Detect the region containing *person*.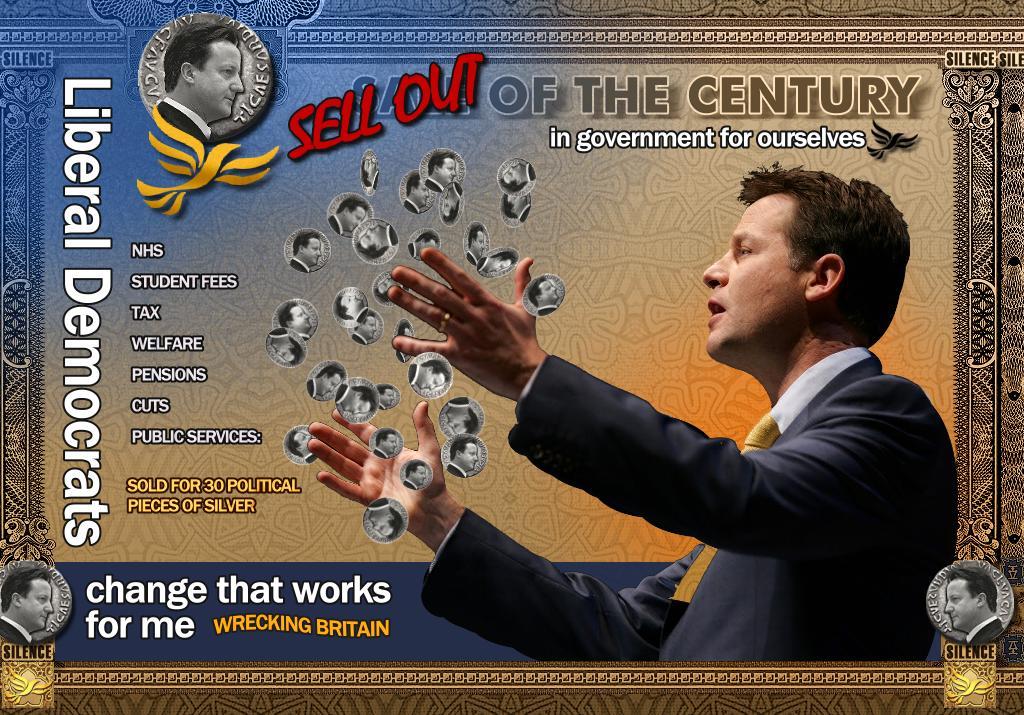
154/22/243/143.
